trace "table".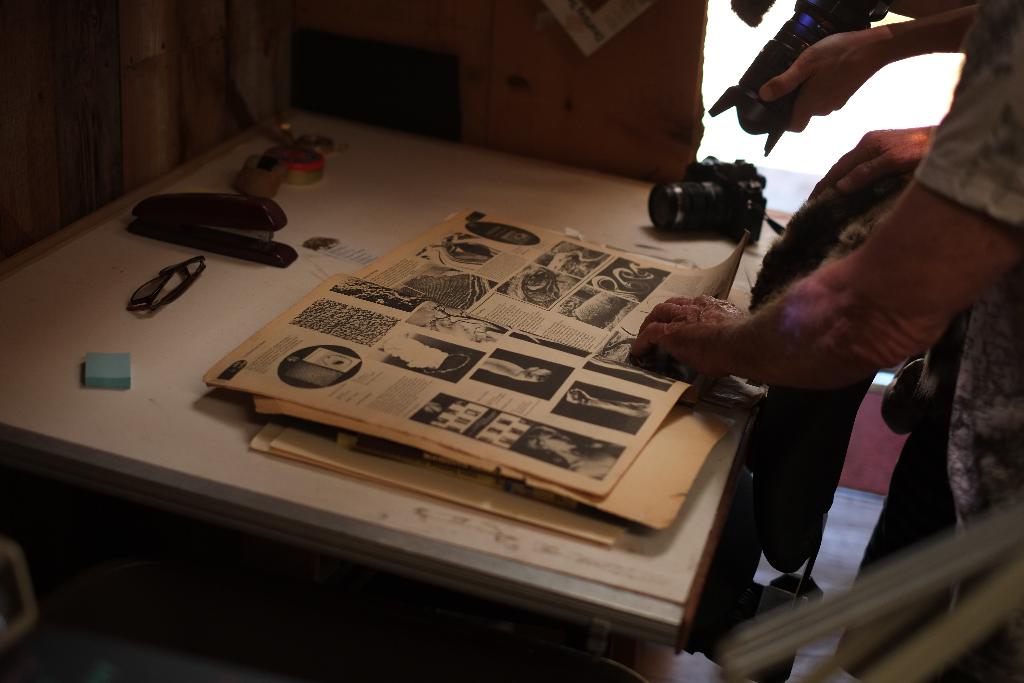
Traced to [220,115,942,657].
